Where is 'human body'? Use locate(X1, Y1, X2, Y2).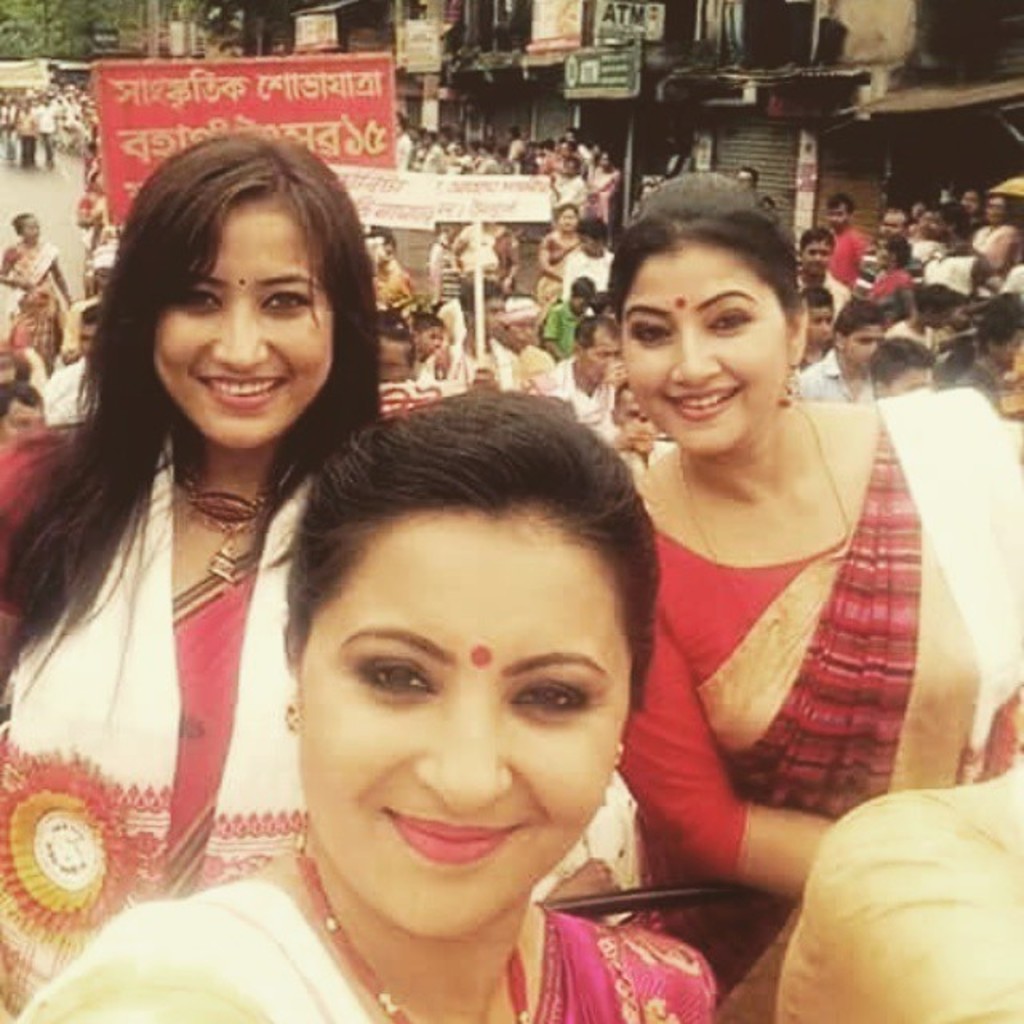
locate(963, 186, 982, 221).
